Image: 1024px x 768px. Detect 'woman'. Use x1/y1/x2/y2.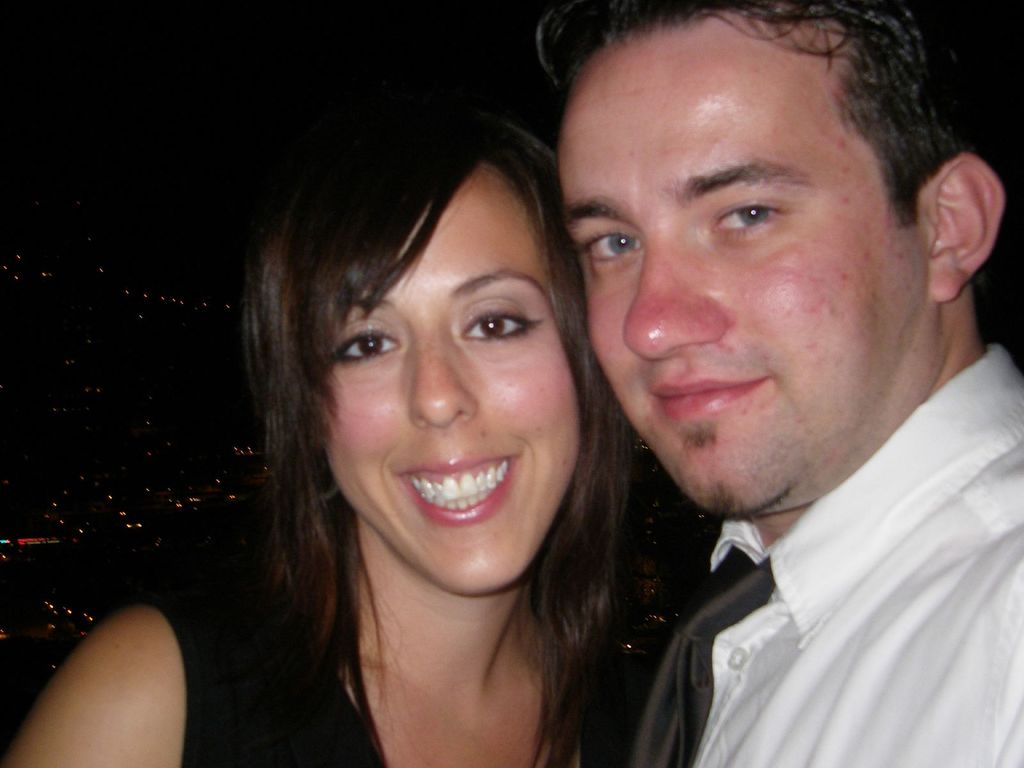
149/88/705/763.
